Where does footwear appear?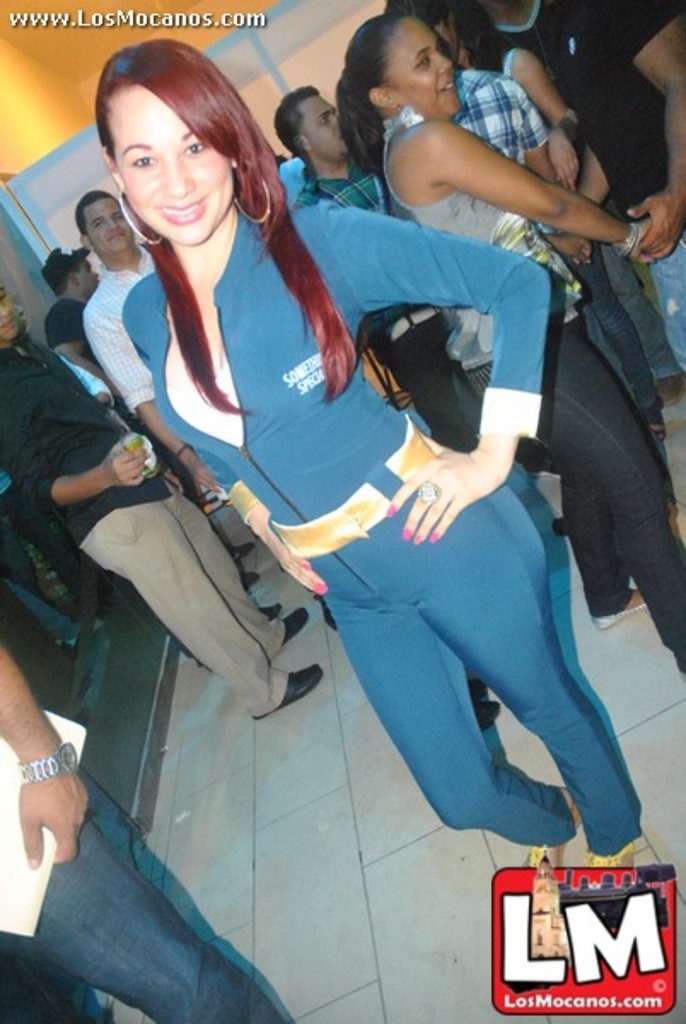
Appears at detection(256, 602, 280, 618).
